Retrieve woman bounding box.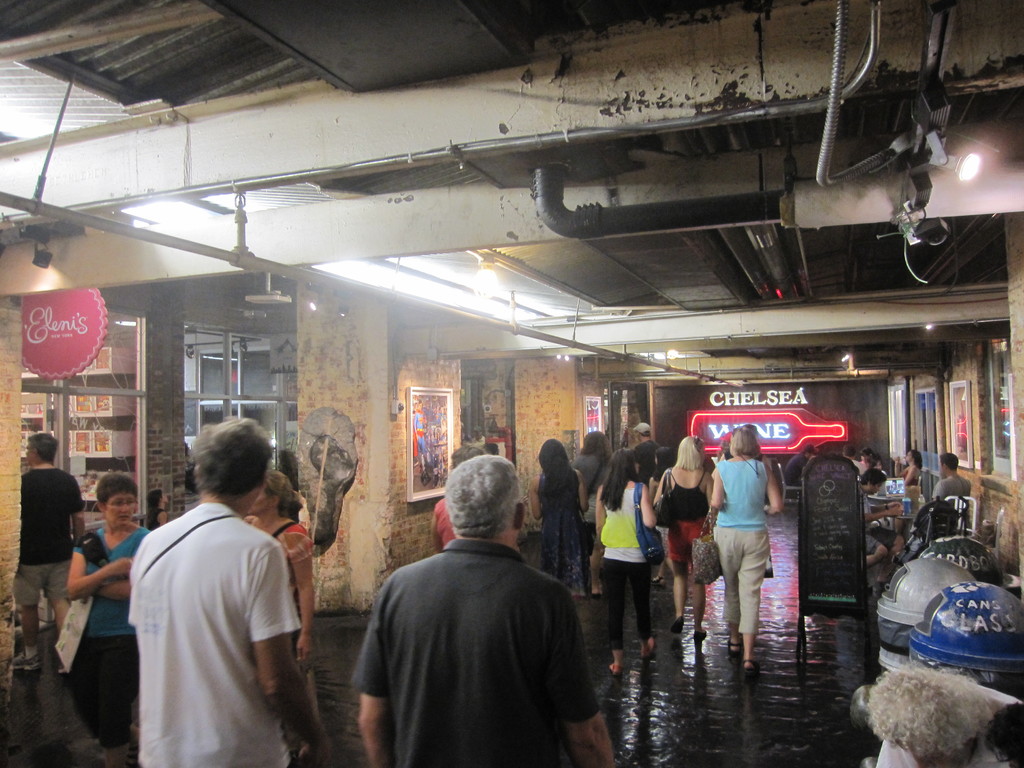
Bounding box: {"x1": 529, "y1": 437, "x2": 592, "y2": 596}.
